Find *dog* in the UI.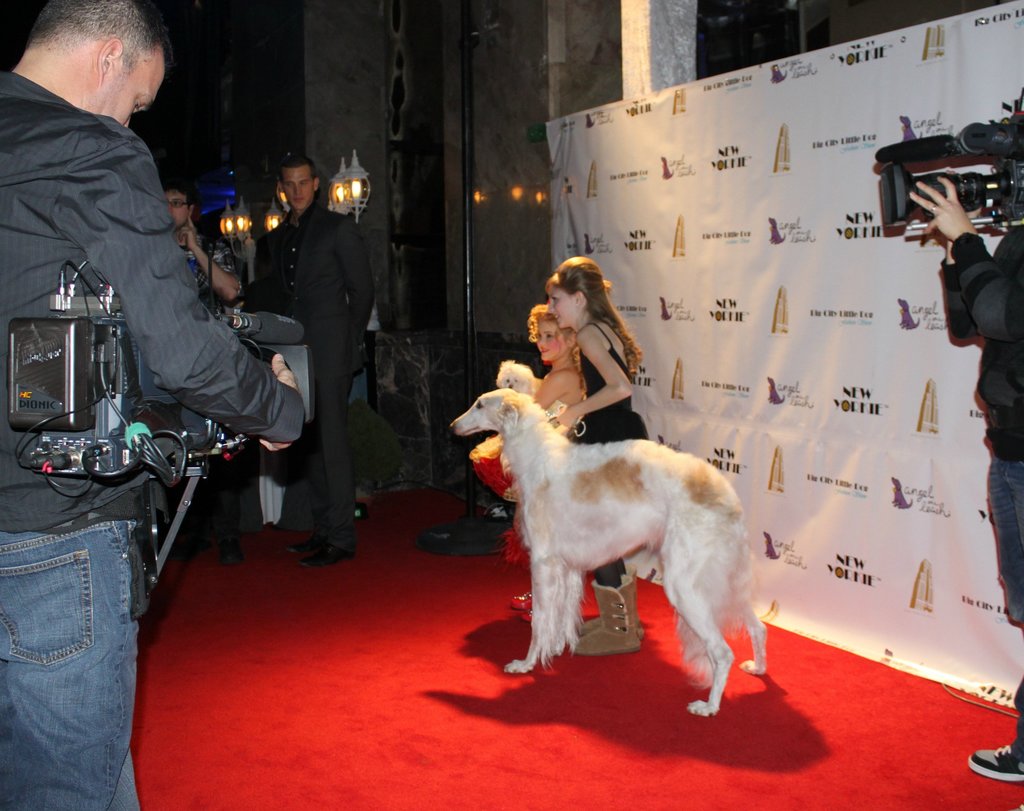
UI element at 447:386:770:719.
